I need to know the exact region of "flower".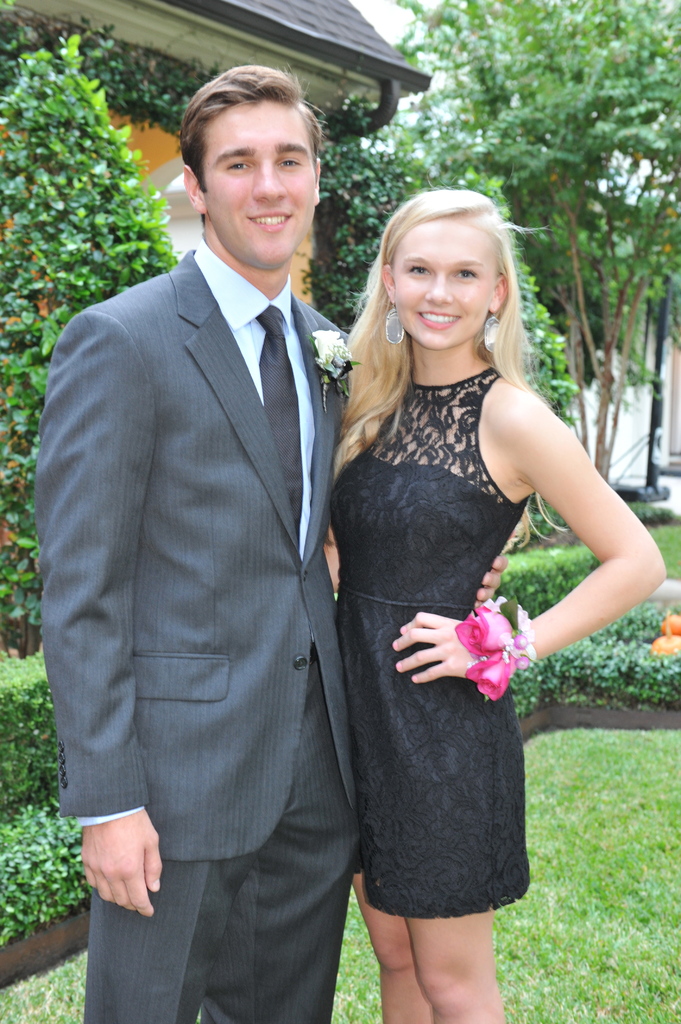
Region: <box>459,608,511,657</box>.
